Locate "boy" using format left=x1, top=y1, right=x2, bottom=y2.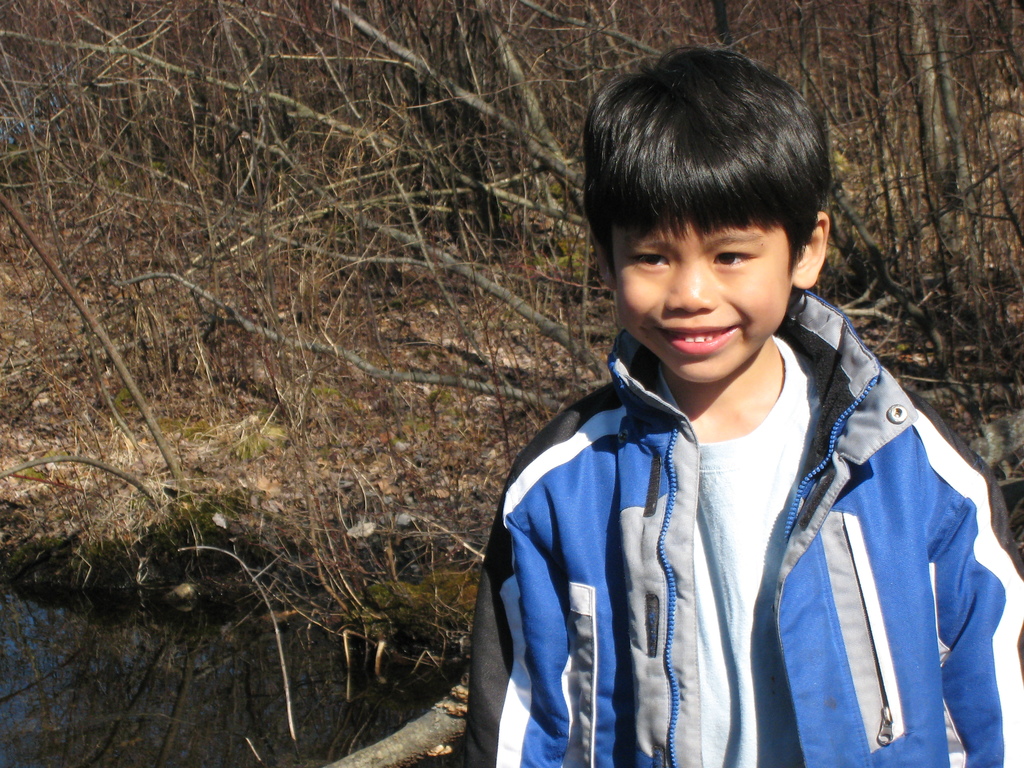
left=513, top=36, right=970, bottom=767.
